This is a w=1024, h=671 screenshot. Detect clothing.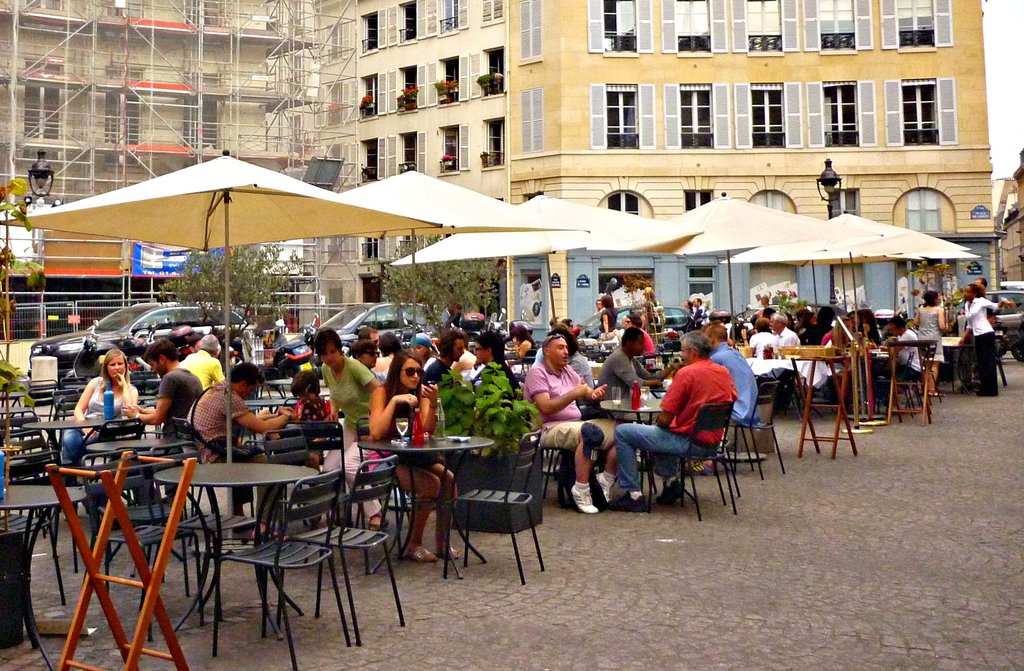
Rect(445, 310, 466, 330).
